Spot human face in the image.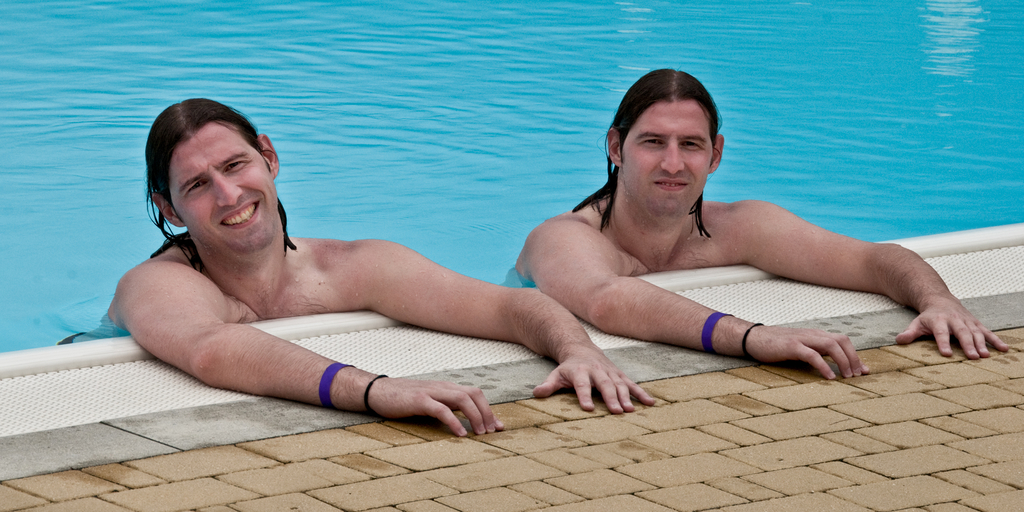
human face found at detection(624, 102, 714, 212).
